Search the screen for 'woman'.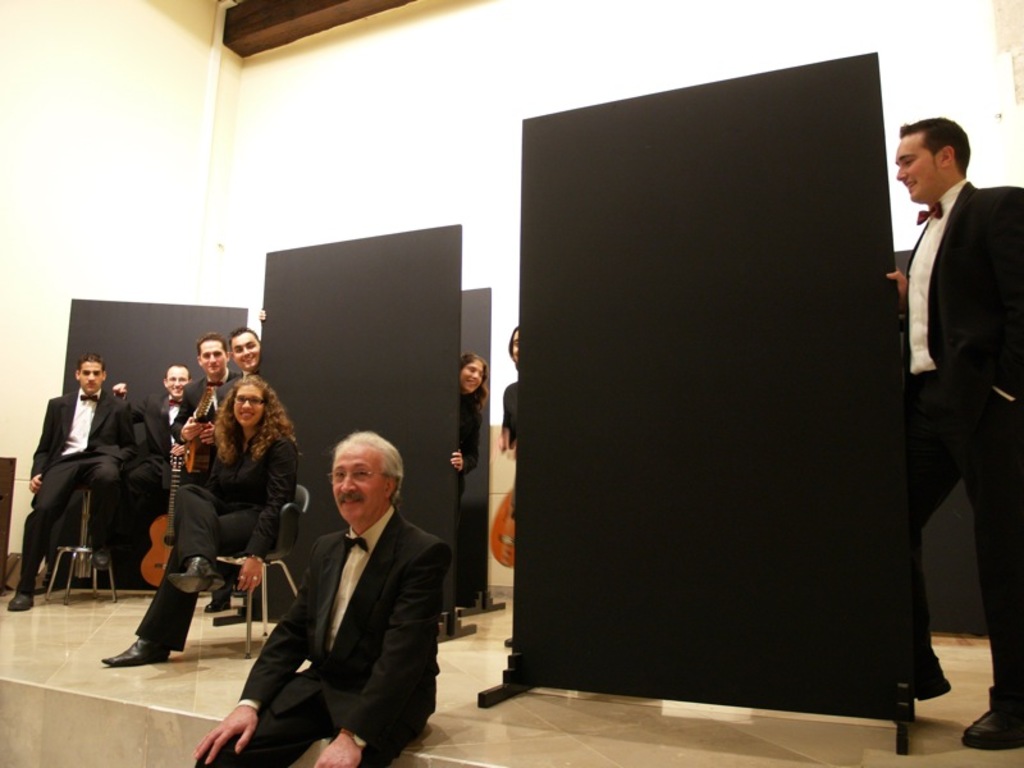
Found at (443,356,479,479).
